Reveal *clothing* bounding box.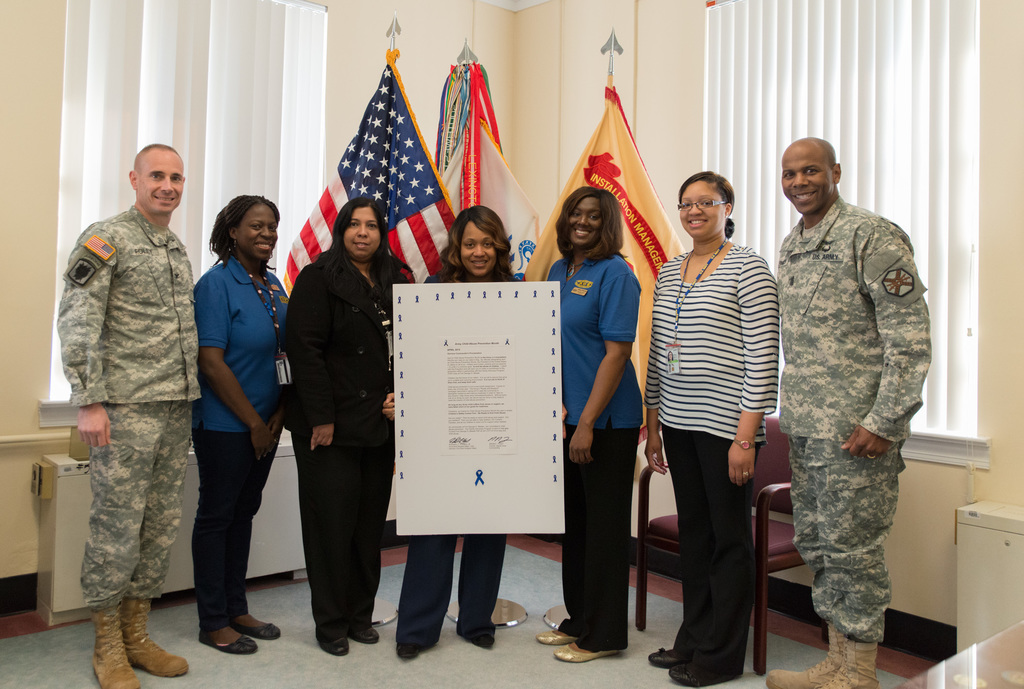
Revealed: (193, 258, 292, 431).
